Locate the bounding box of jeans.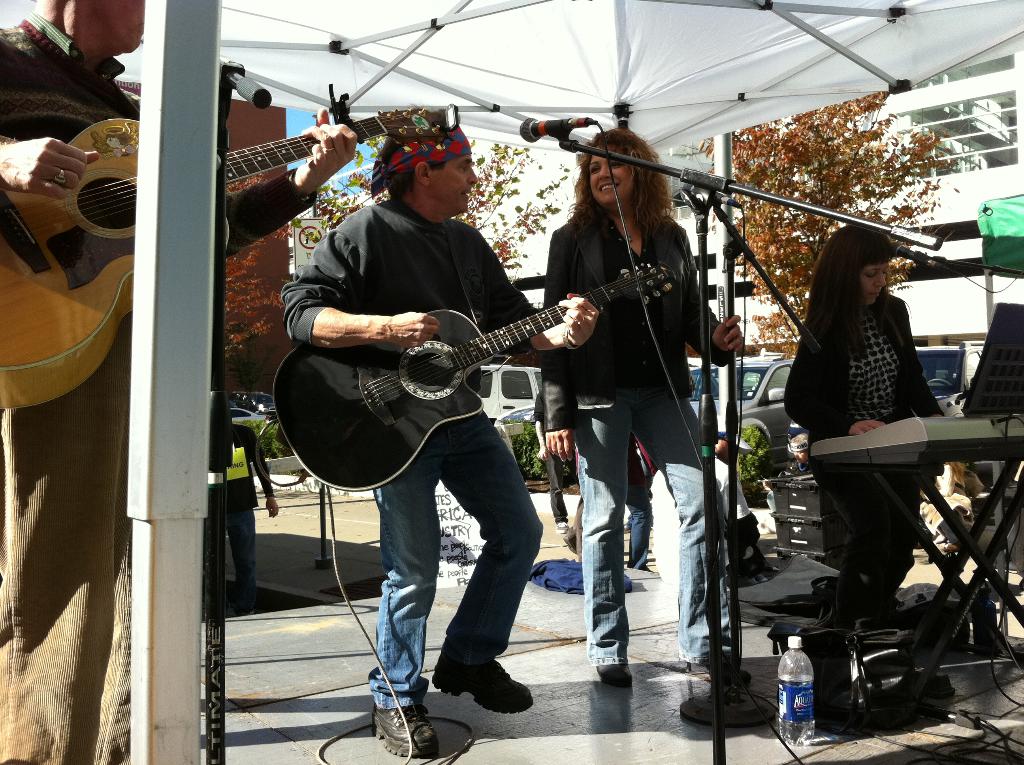
Bounding box: [x1=575, y1=383, x2=721, y2=664].
